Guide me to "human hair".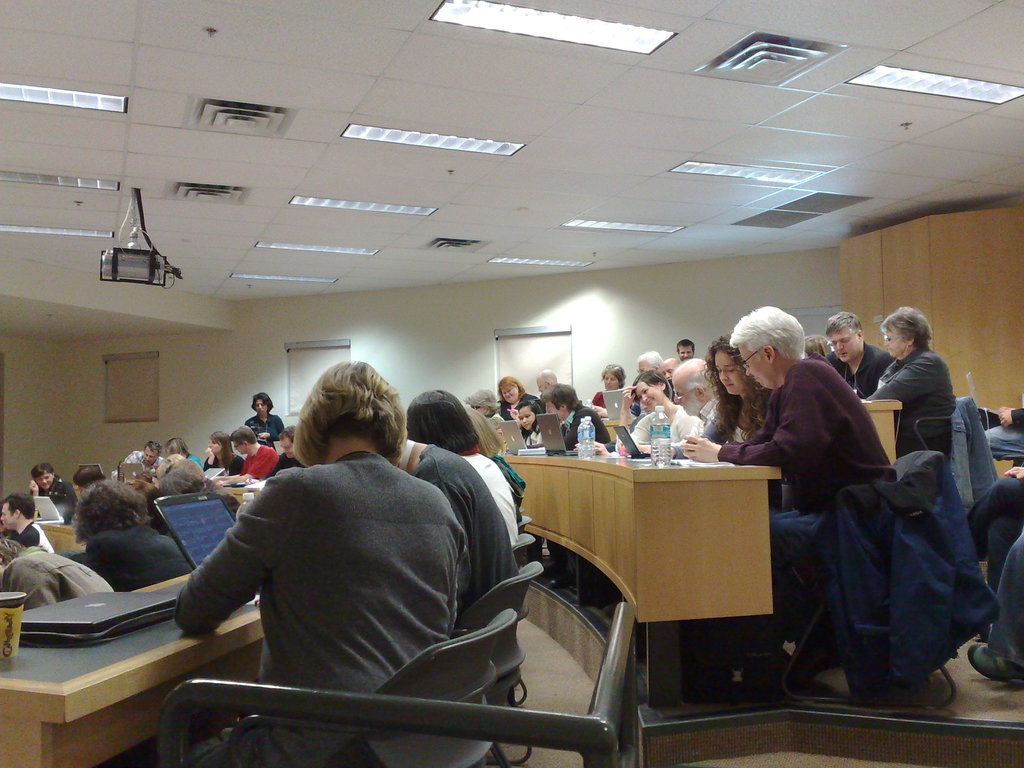
Guidance: (left=499, top=376, right=527, bottom=410).
